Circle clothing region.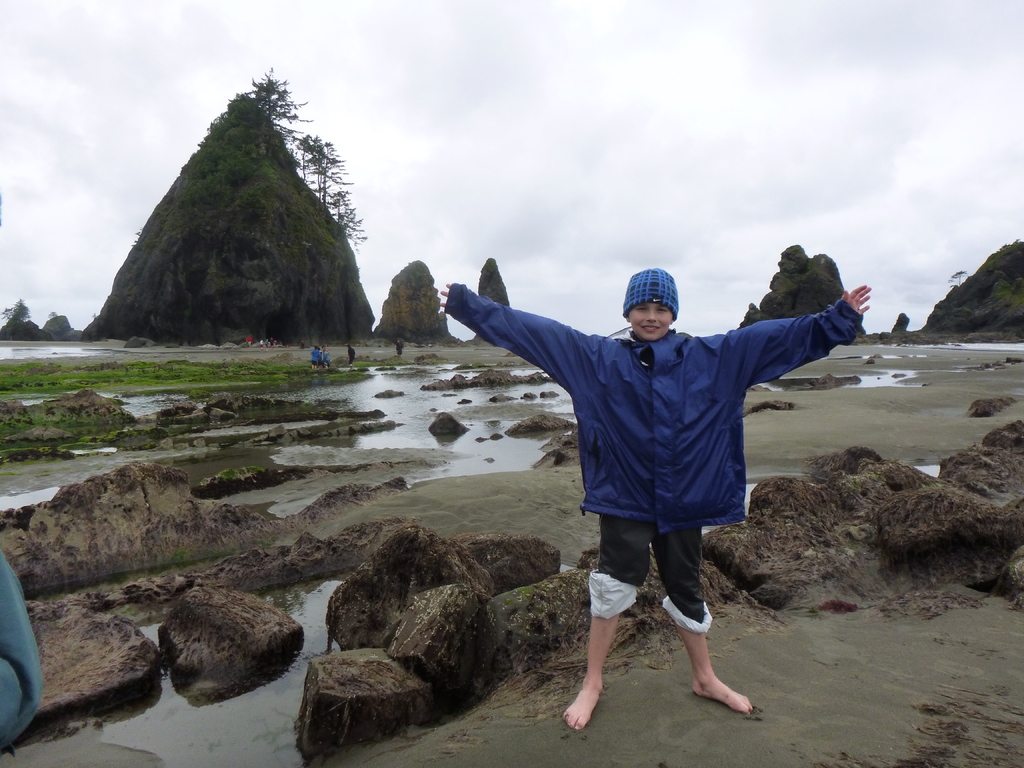
Region: (260, 339, 263, 346).
